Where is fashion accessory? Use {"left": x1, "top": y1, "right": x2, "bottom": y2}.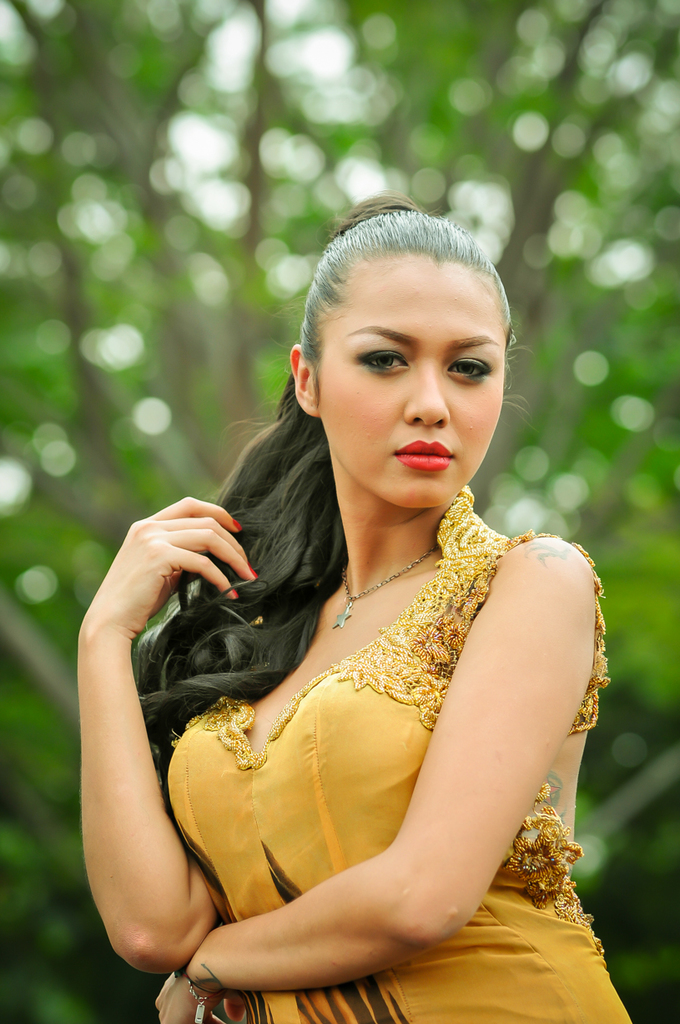
{"left": 332, "top": 549, "right": 436, "bottom": 633}.
